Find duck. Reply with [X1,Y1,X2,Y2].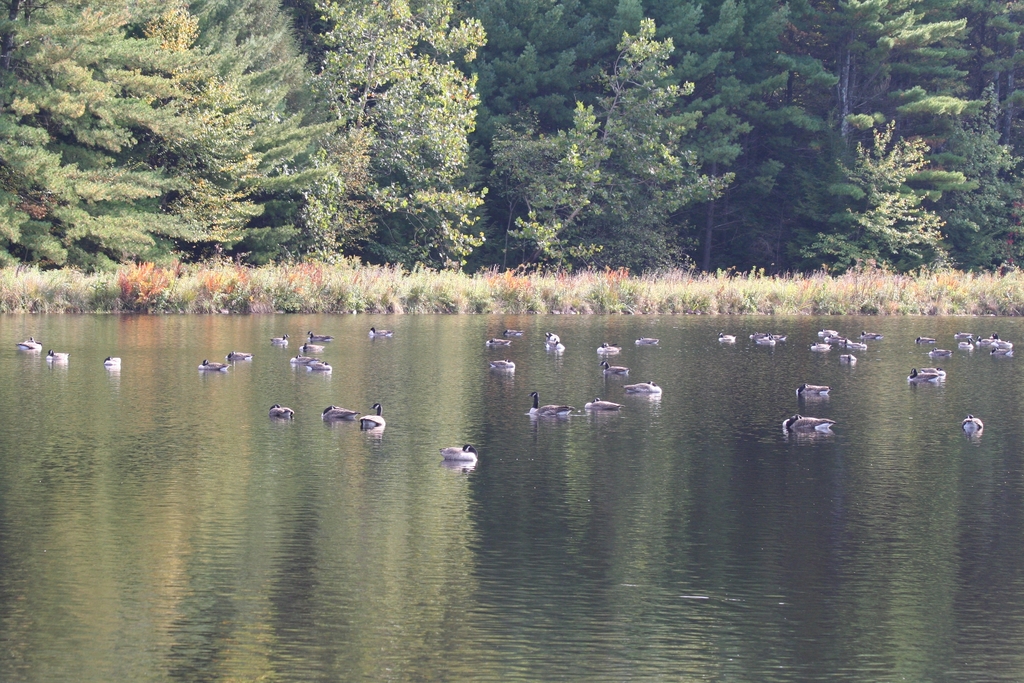
[908,327,937,349].
